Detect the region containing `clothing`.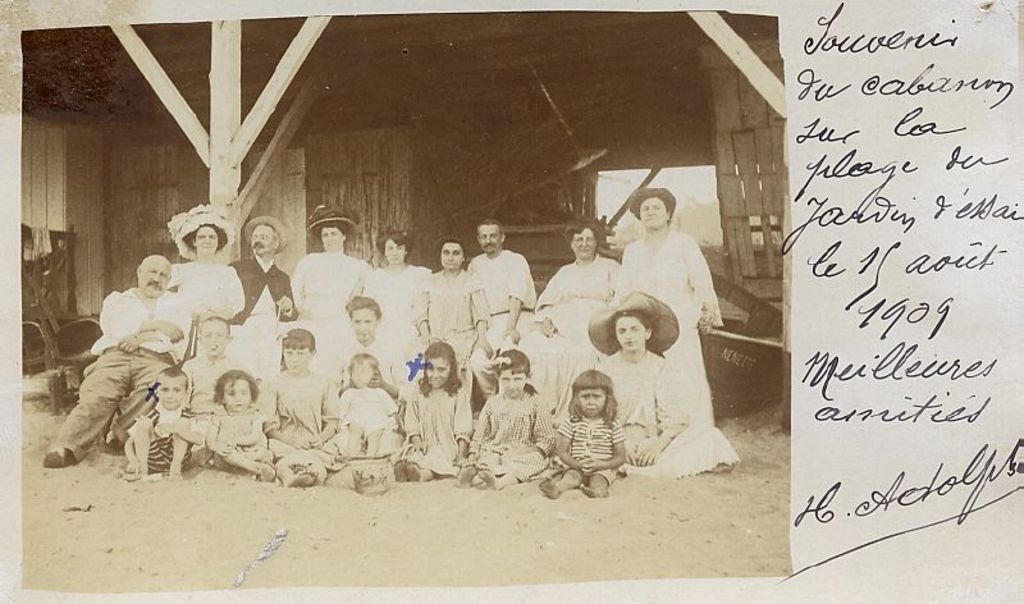
bbox=(389, 363, 474, 475).
